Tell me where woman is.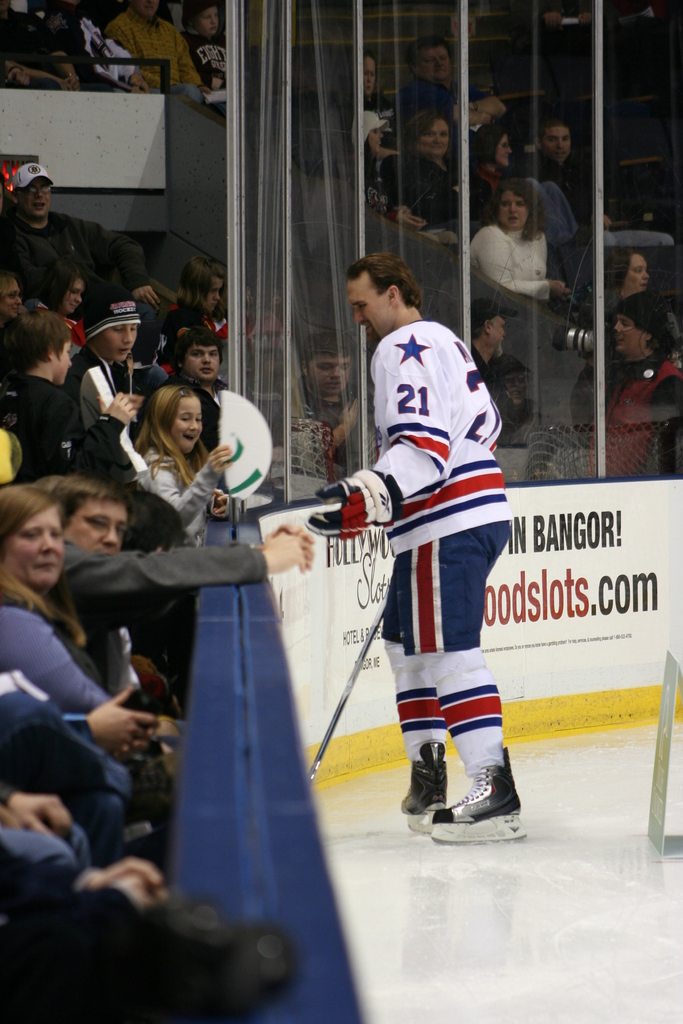
woman is at 360,50,391,127.
